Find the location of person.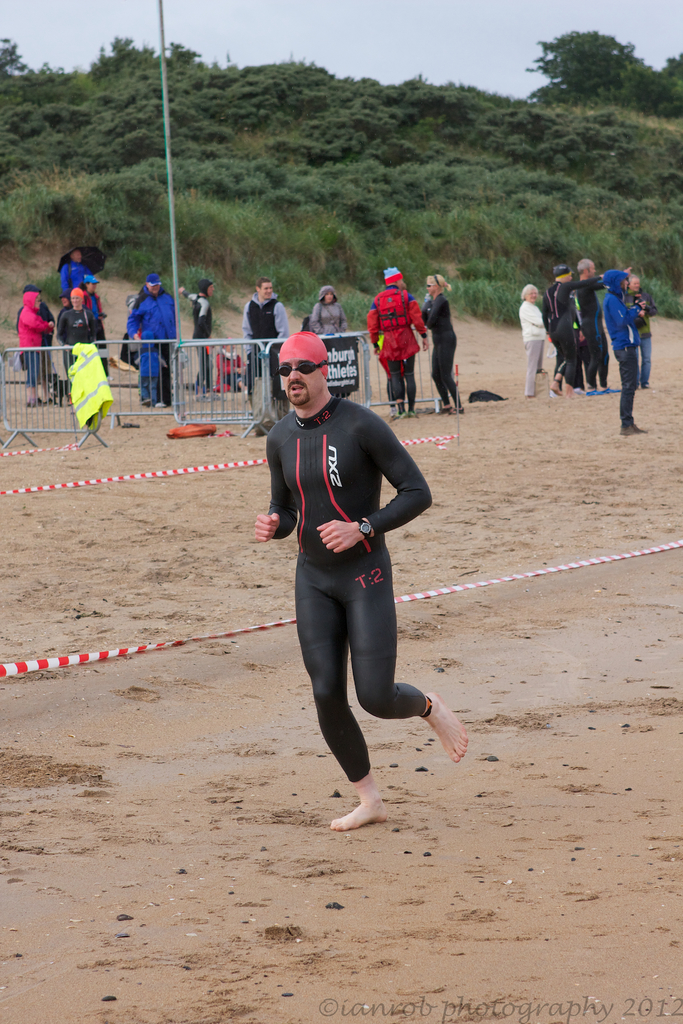
Location: l=591, t=257, r=657, b=444.
